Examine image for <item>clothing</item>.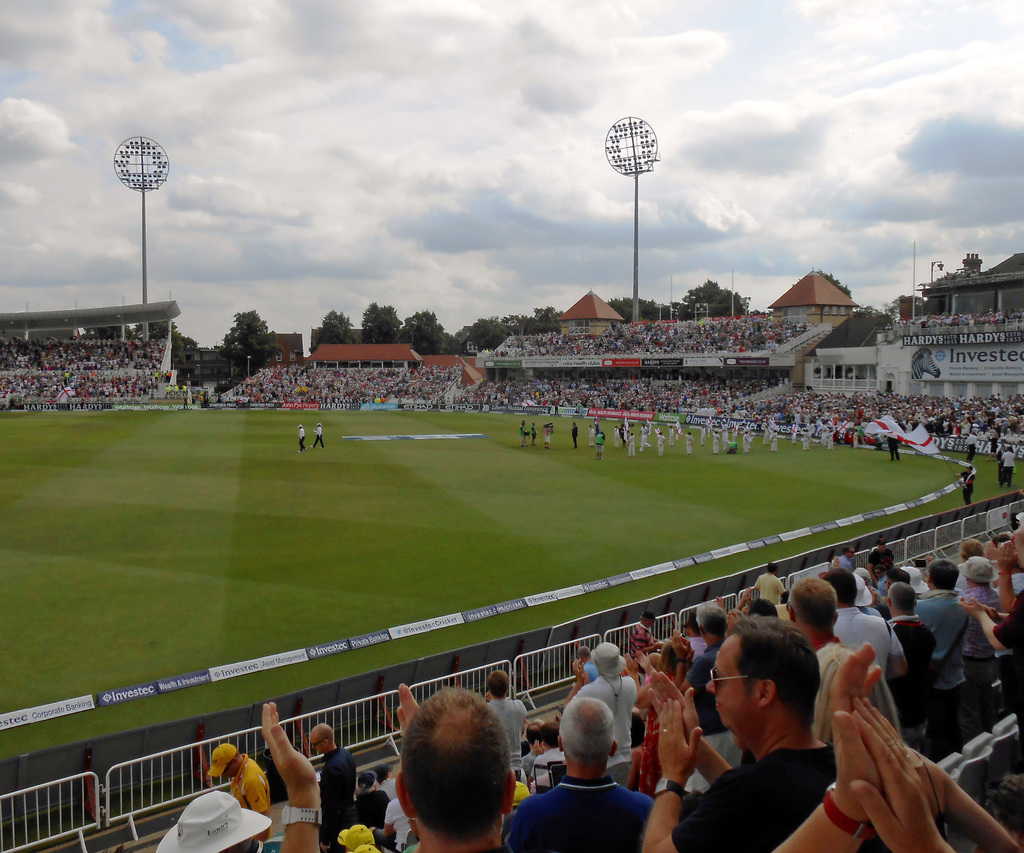
Examination result: 377/799/412/852.
